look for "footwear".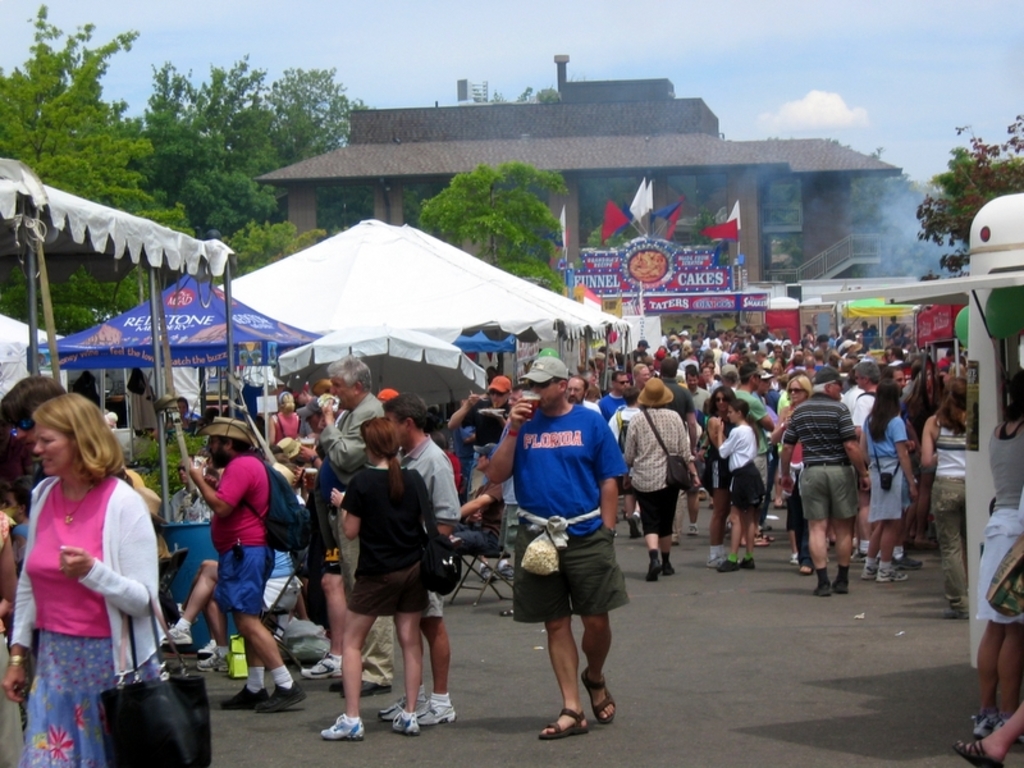
Found: bbox=[540, 707, 589, 737].
